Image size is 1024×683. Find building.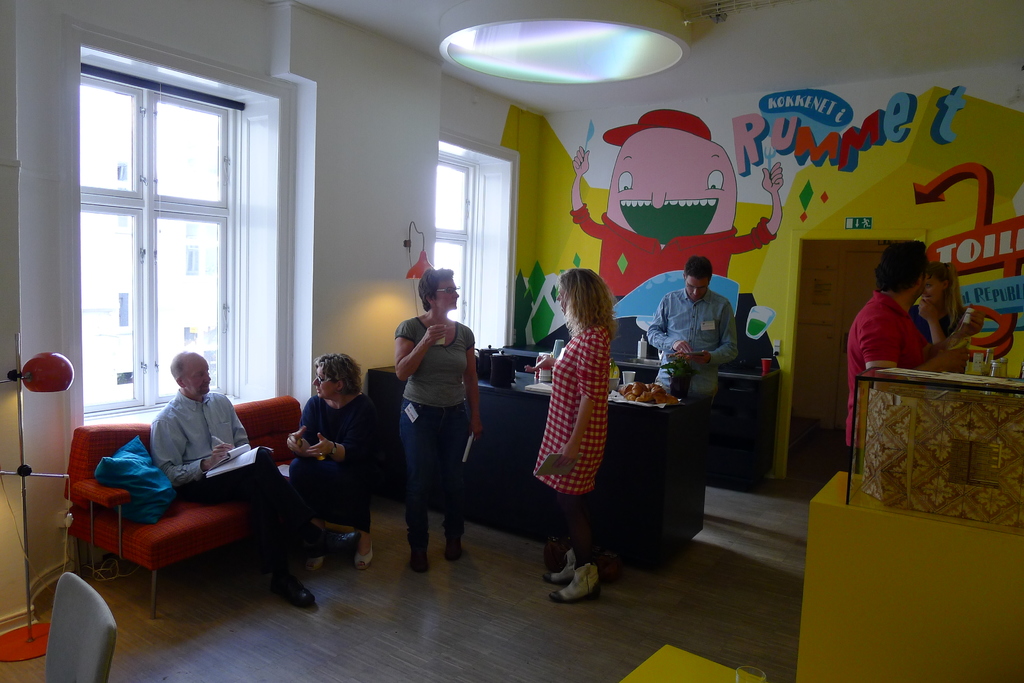
<bbox>1, 2, 1020, 682</bbox>.
